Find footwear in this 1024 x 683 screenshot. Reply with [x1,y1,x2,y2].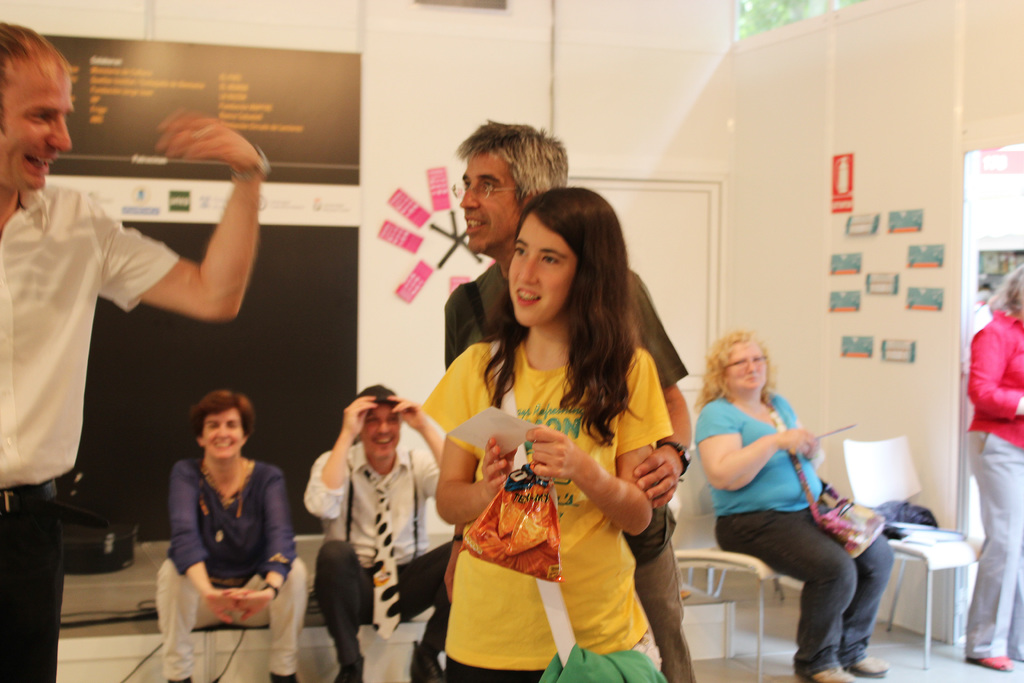
[966,653,1013,668].
